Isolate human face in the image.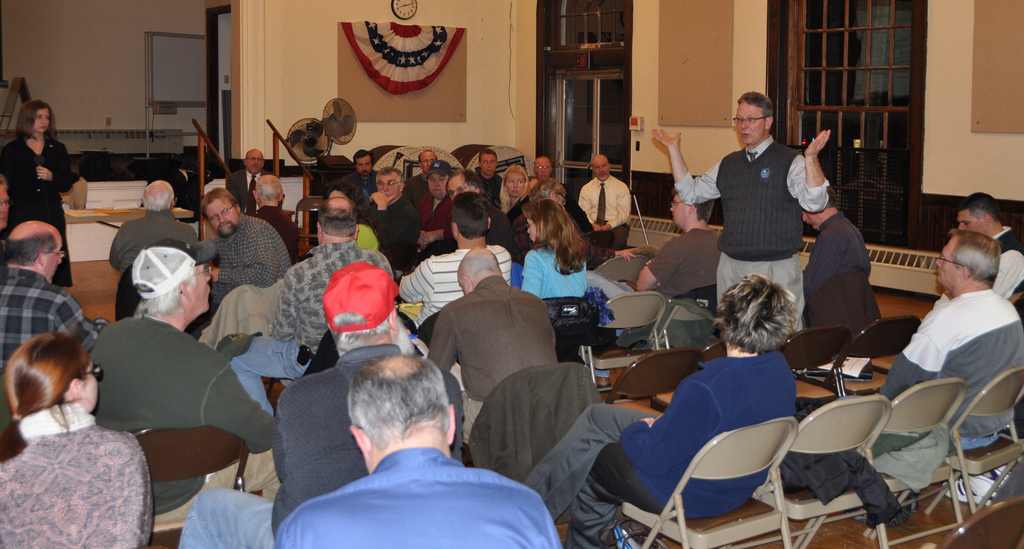
Isolated region: l=28, t=106, r=49, b=130.
